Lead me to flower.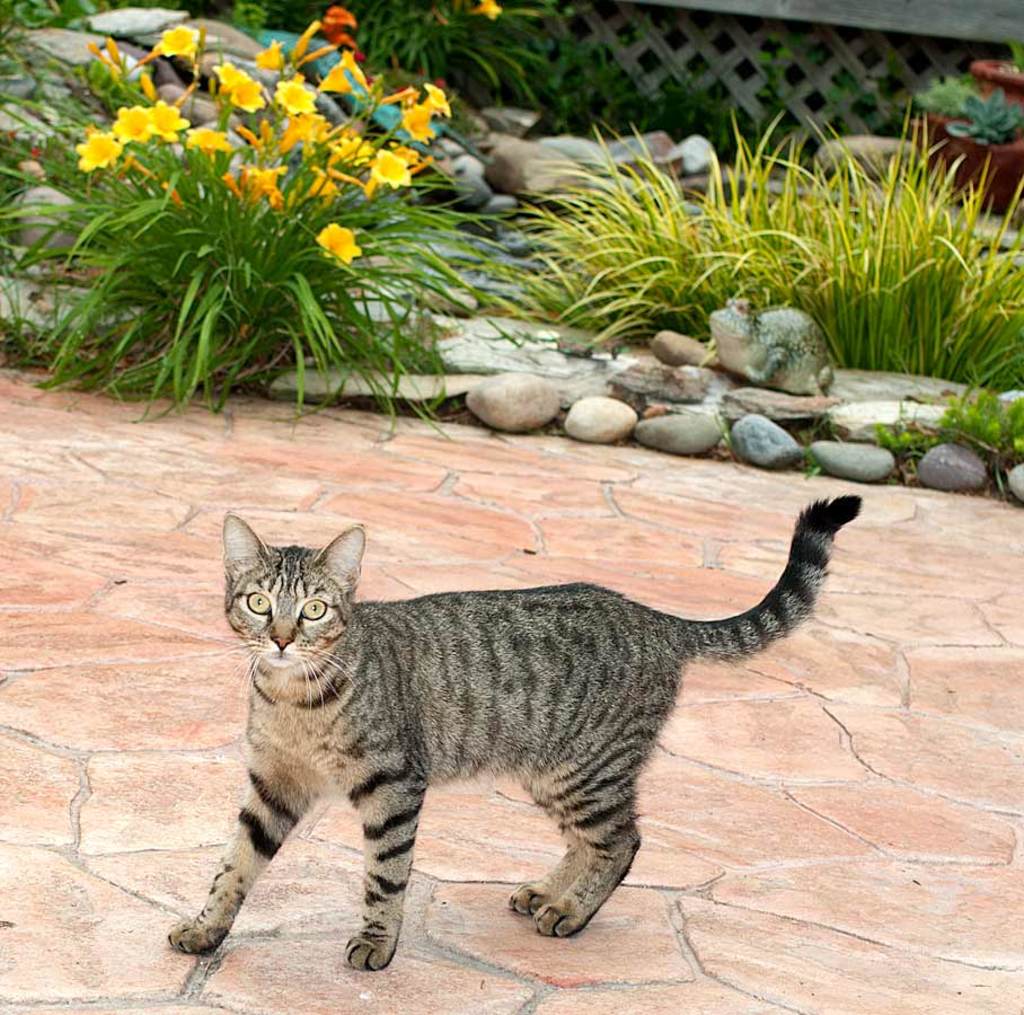
Lead to locate(315, 221, 378, 267).
